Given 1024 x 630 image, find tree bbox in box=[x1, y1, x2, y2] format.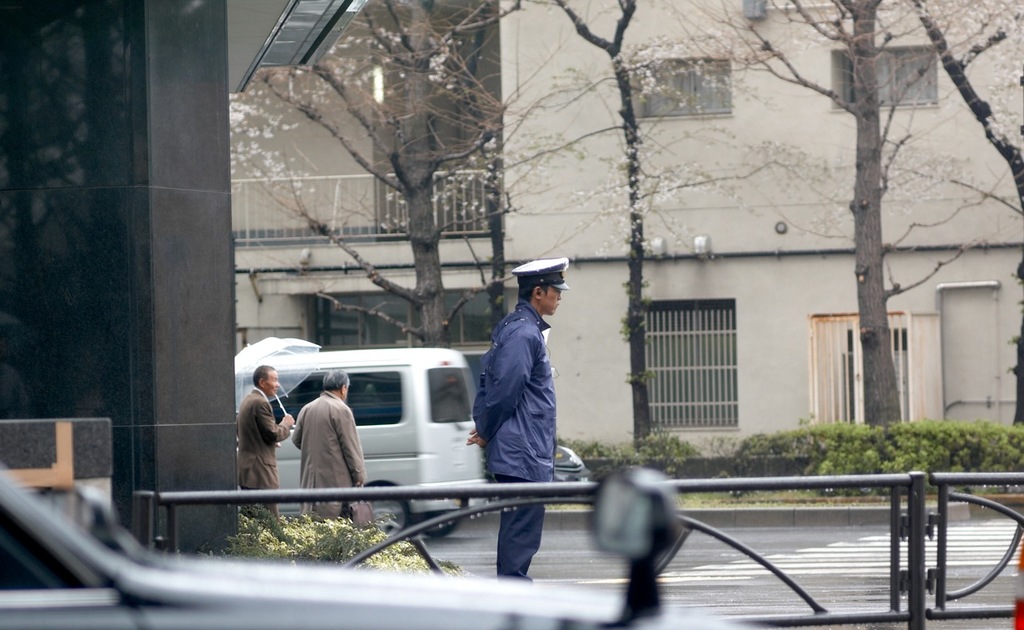
box=[708, 0, 1023, 411].
